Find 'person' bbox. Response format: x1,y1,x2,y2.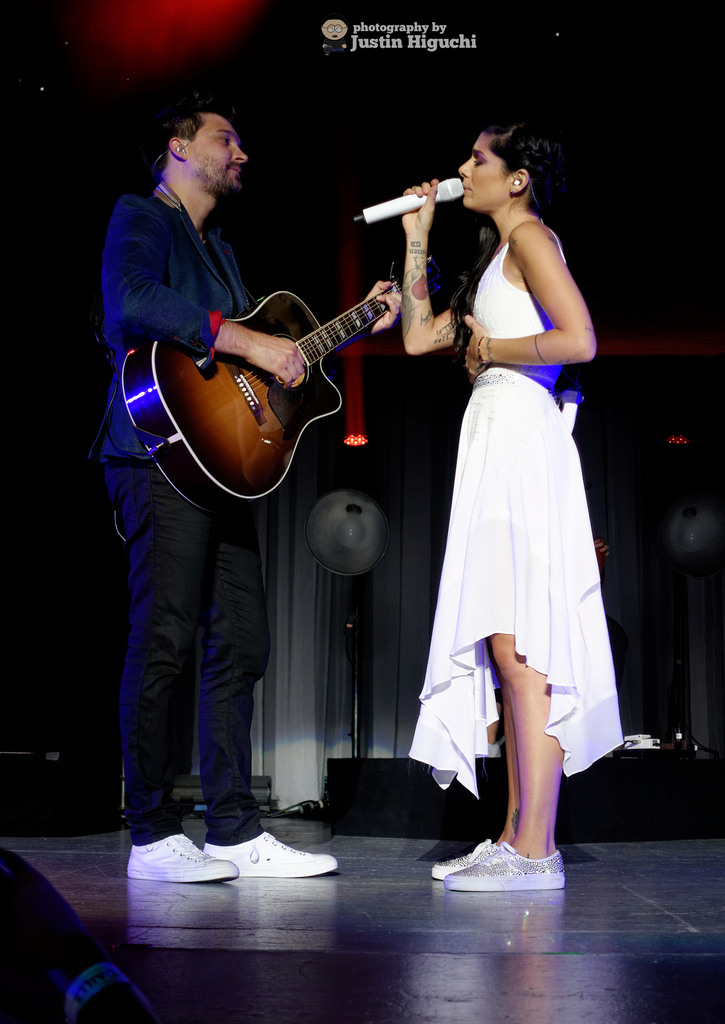
115,86,432,868.
